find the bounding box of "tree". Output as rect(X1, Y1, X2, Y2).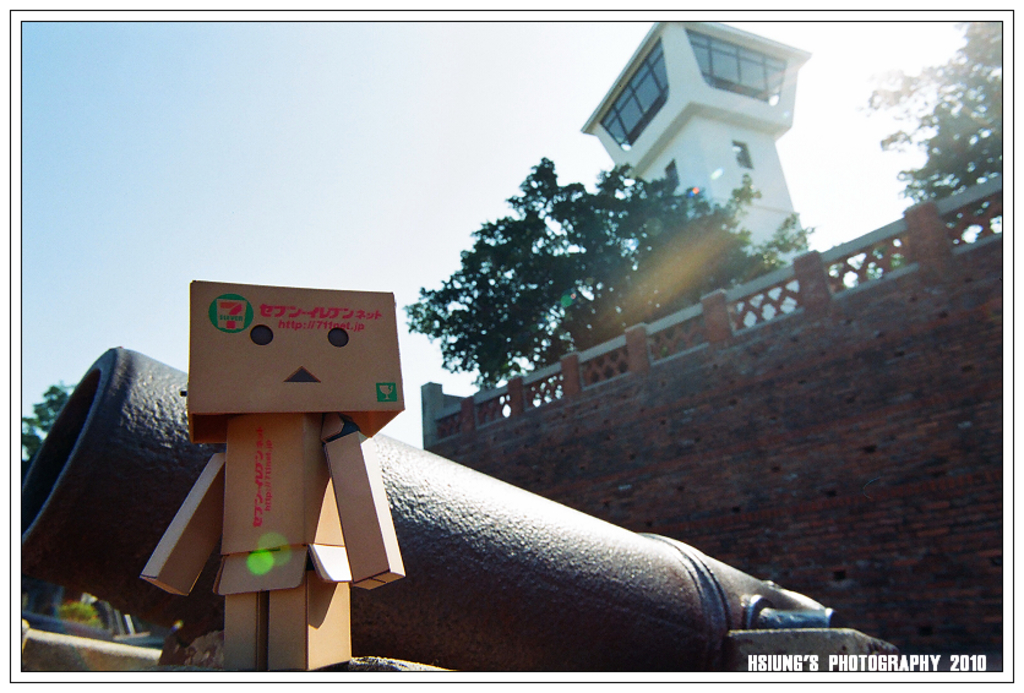
rect(359, 130, 813, 397).
